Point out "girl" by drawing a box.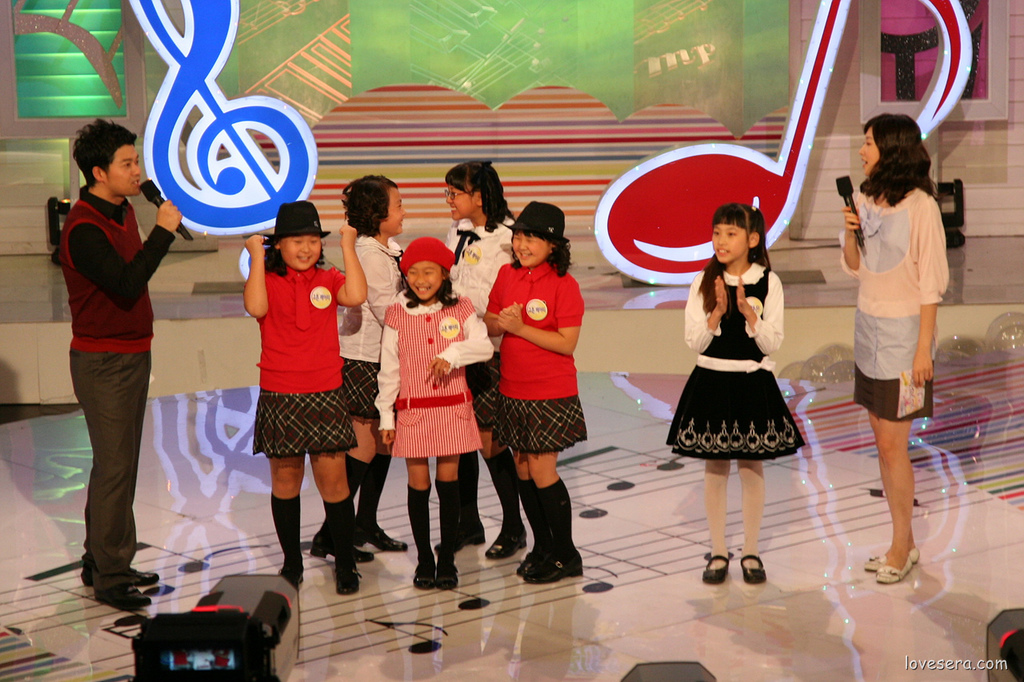
bbox=(662, 194, 807, 586).
